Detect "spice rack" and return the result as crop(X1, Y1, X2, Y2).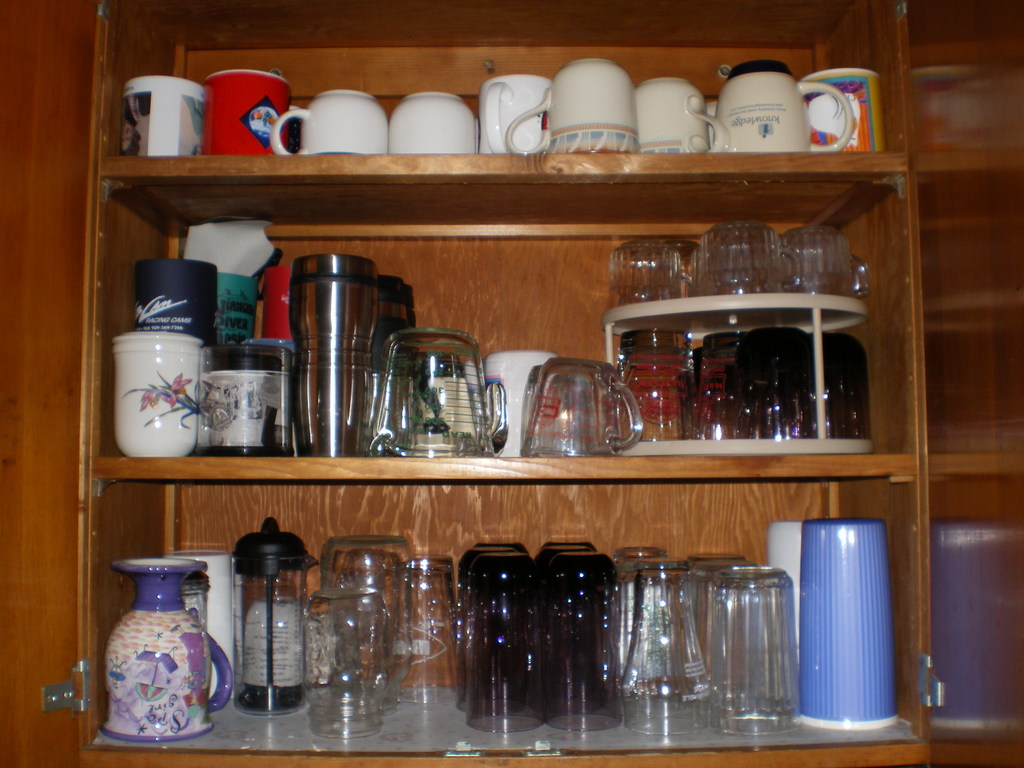
crop(114, 21, 1023, 767).
